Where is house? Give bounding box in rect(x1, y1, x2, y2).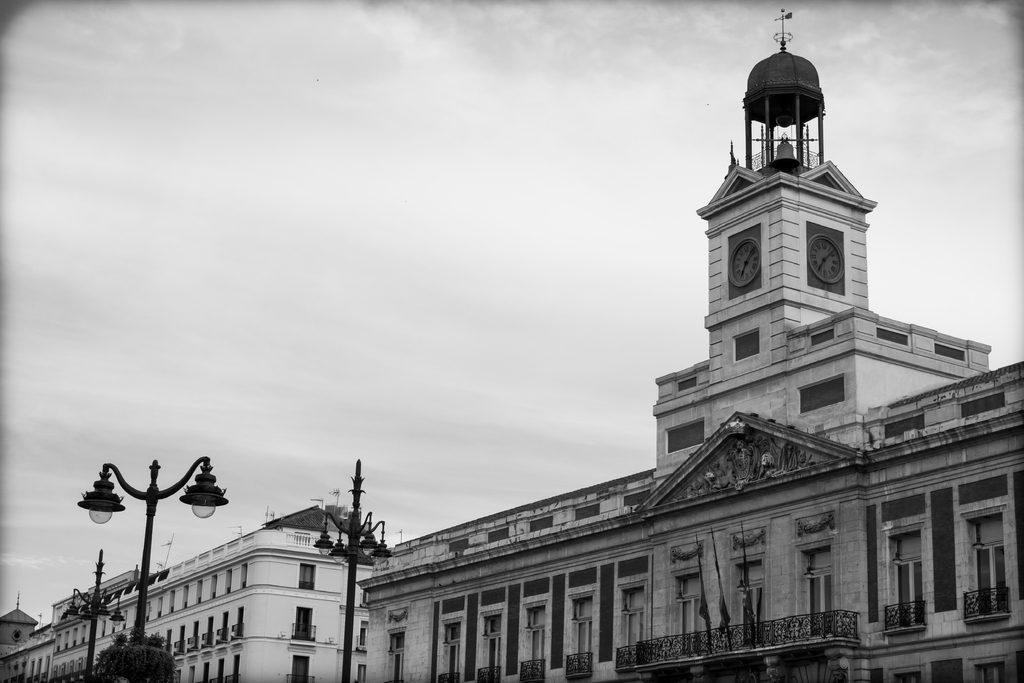
rect(0, 595, 36, 682).
